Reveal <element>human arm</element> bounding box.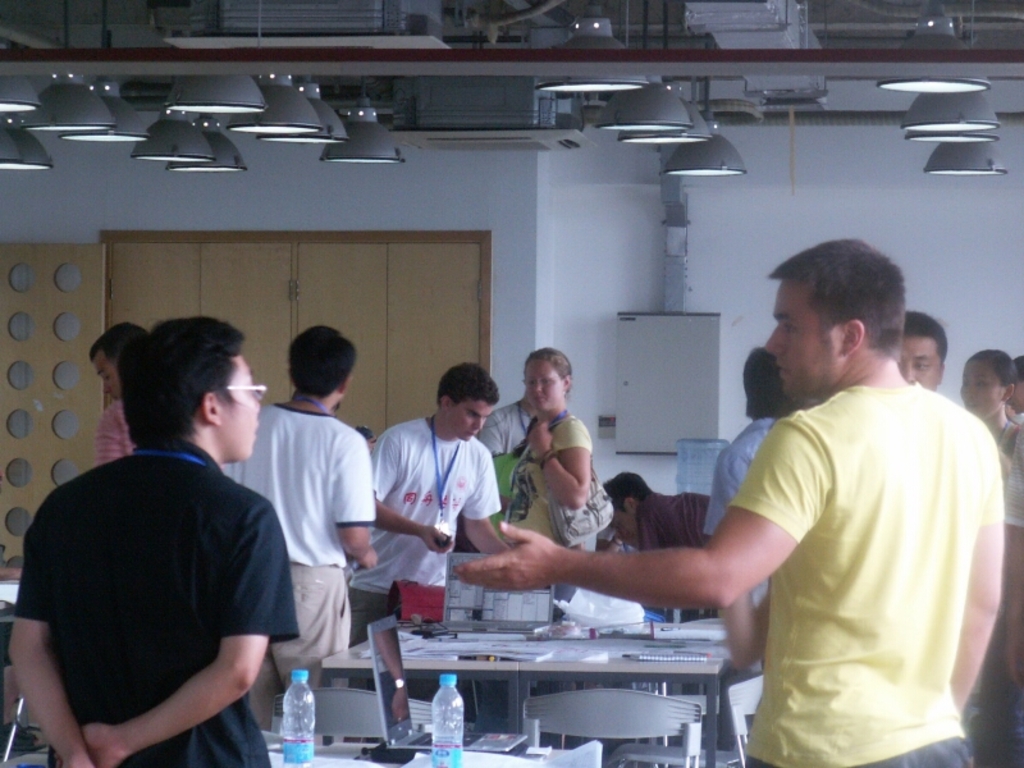
Revealed: box(1004, 435, 1023, 684).
